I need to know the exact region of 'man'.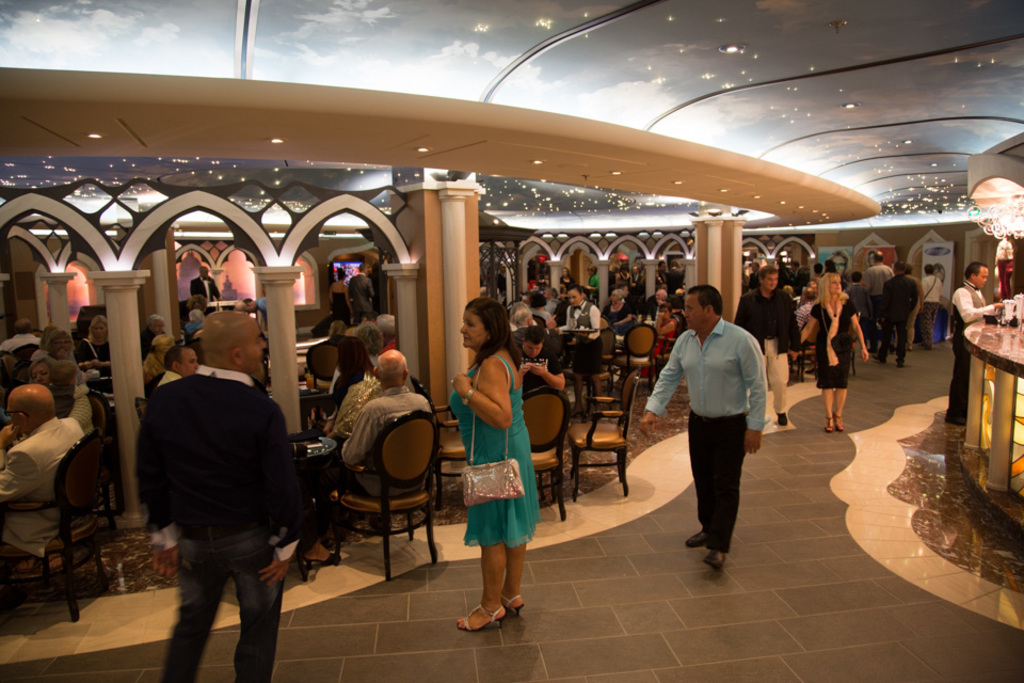
Region: bbox(948, 263, 1018, 416).
